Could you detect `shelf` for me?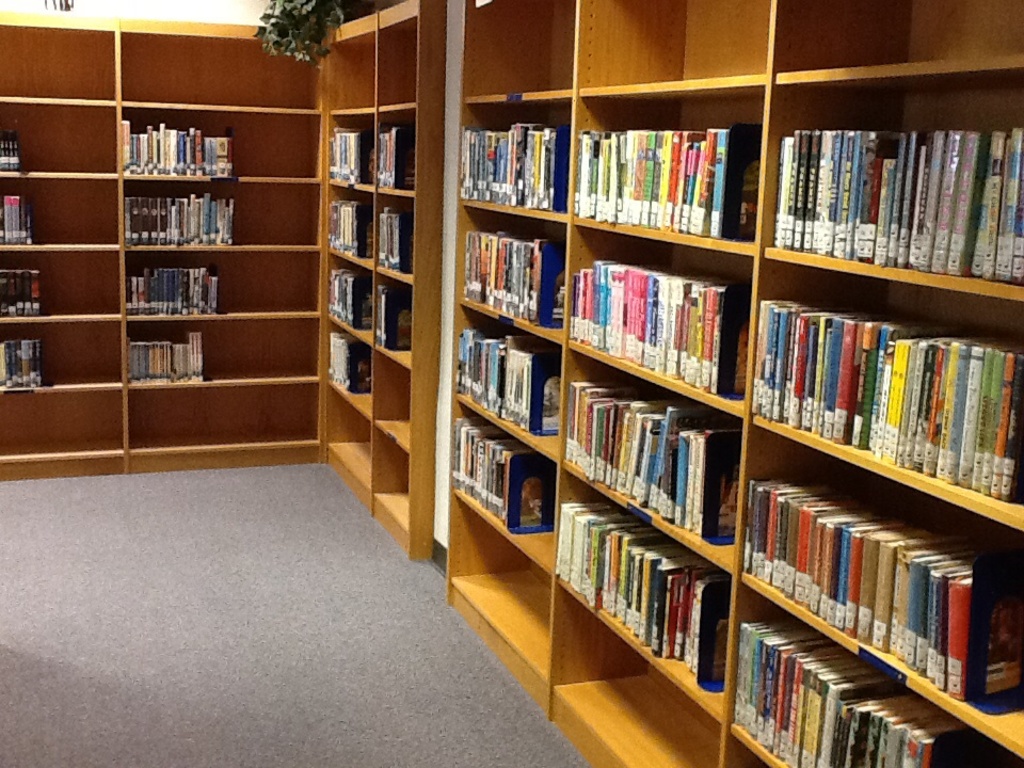
Detection result: pyautogui.locateOnScreen(134, 380, 324, 454).
